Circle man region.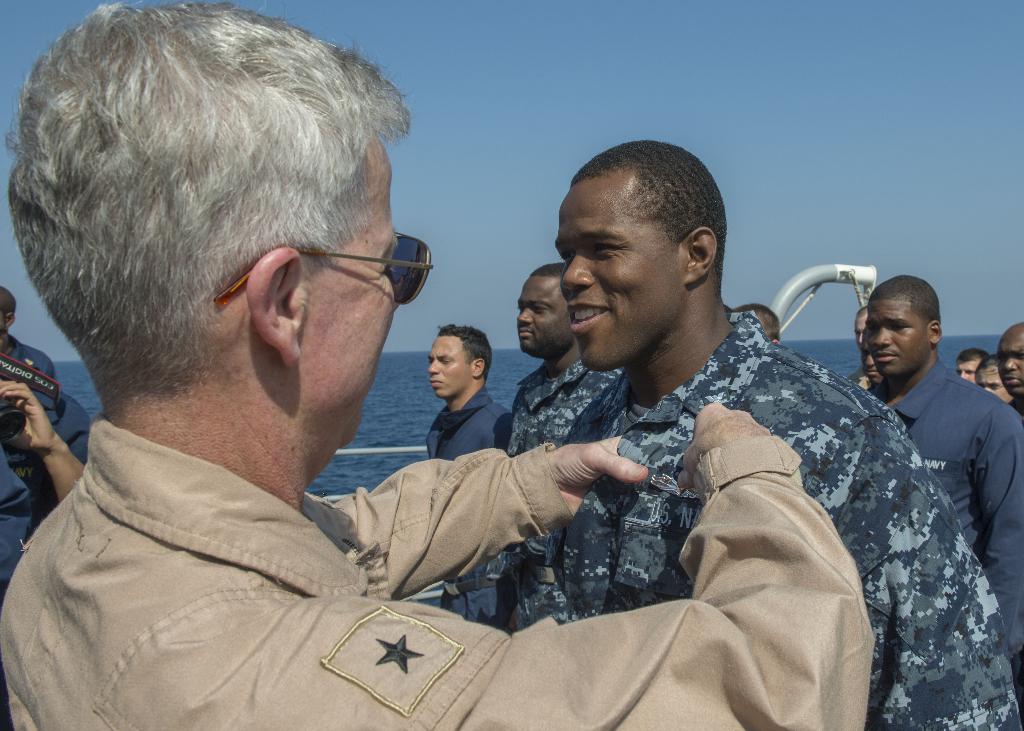
Region: (left=493, top=257, right=621, bottom=632).
